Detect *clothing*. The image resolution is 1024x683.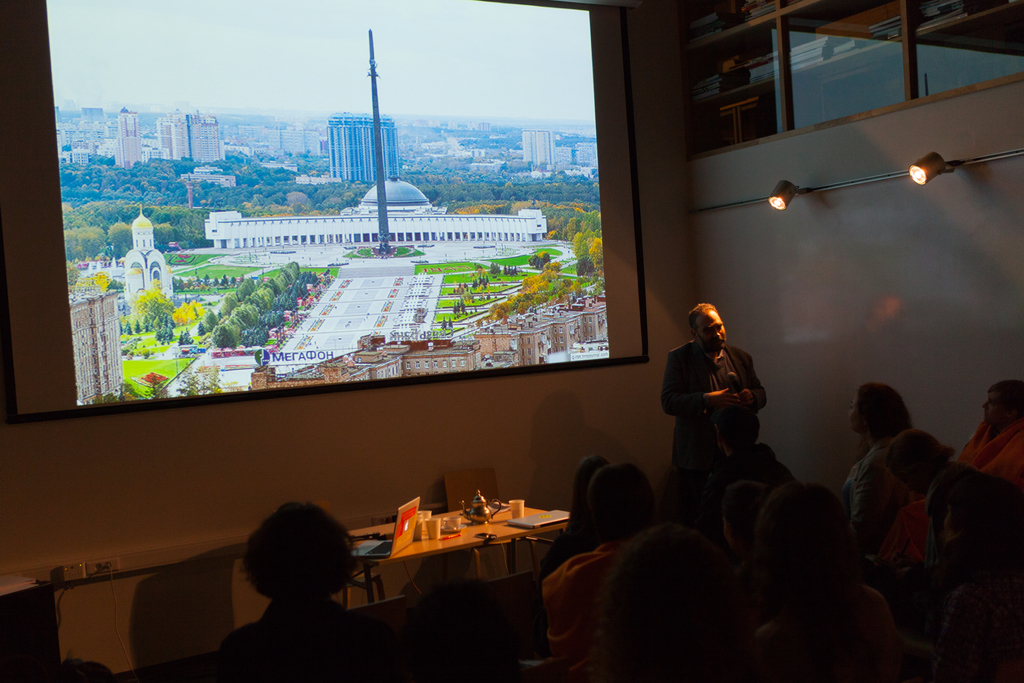
box(664, 311, 779, 467).
